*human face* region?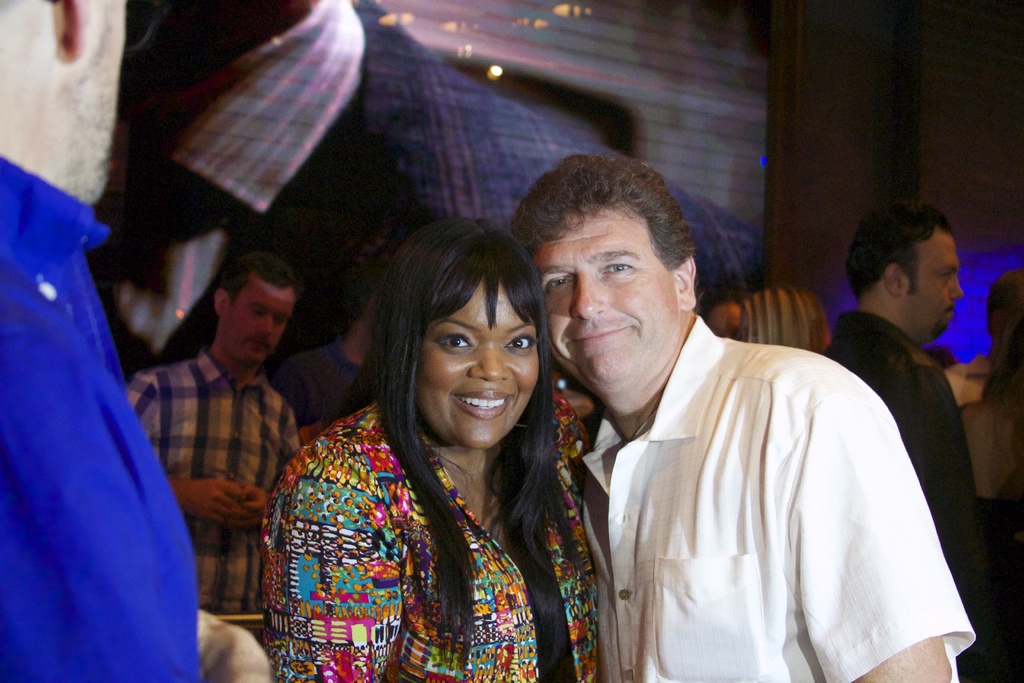
crop(220, 277, 296, 366)
